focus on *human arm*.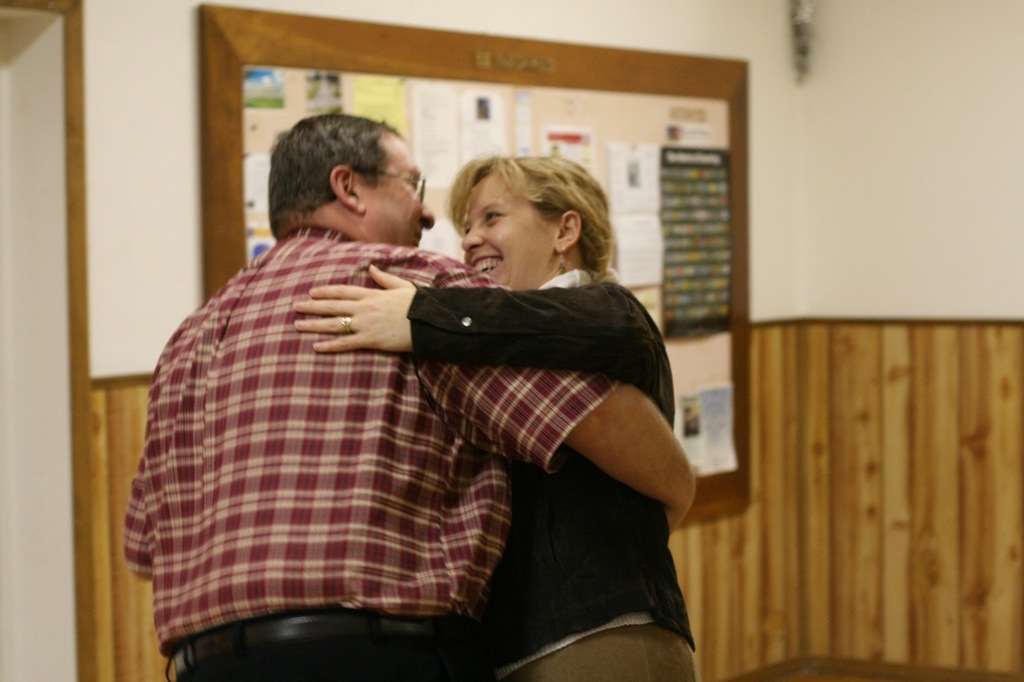
Focused at <box>122,454,156,579</box>.
